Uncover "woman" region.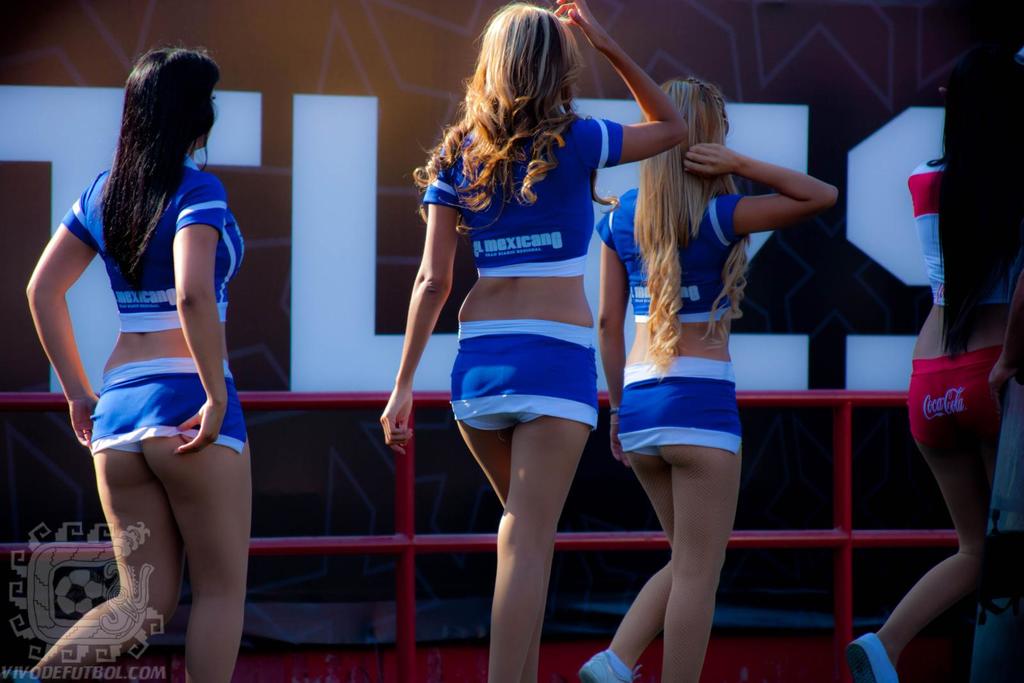
Uncovered: 580 79 843 682.
